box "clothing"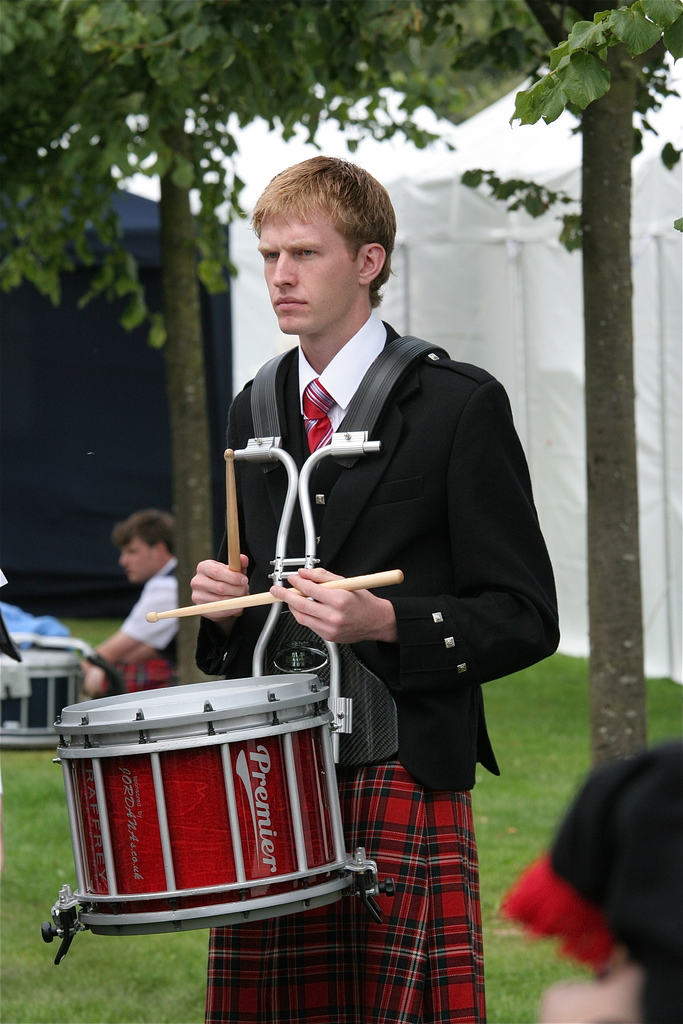
BBox(197, 328, 497, 768)
